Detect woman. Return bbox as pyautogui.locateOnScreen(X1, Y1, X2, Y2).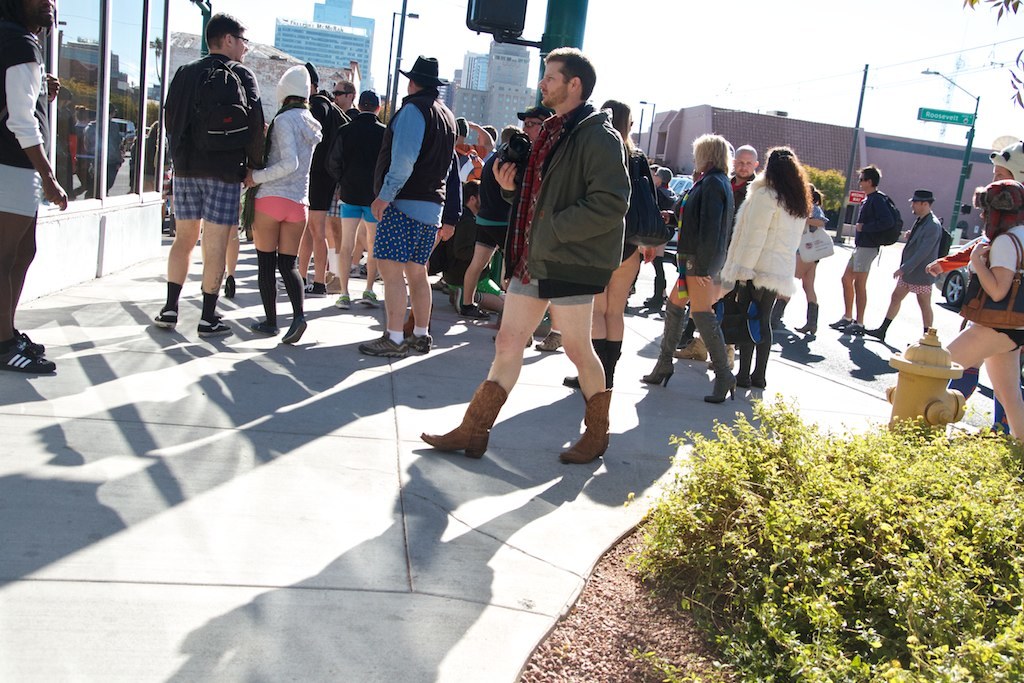
pyautogui.locateOnScreen(558, 100, 663, 389).
